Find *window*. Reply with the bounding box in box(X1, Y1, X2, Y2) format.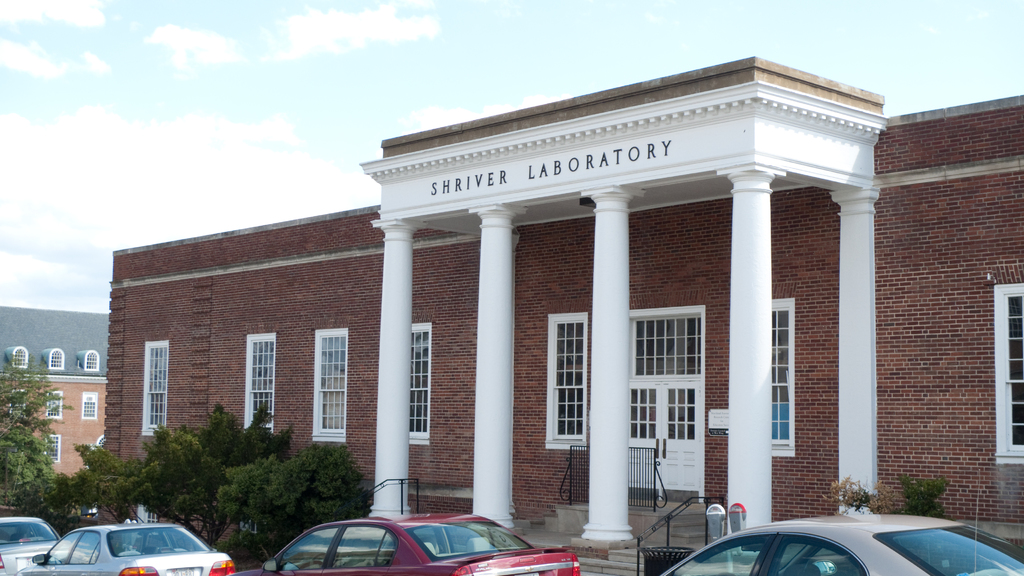
box(81, 394, 97, 421).
